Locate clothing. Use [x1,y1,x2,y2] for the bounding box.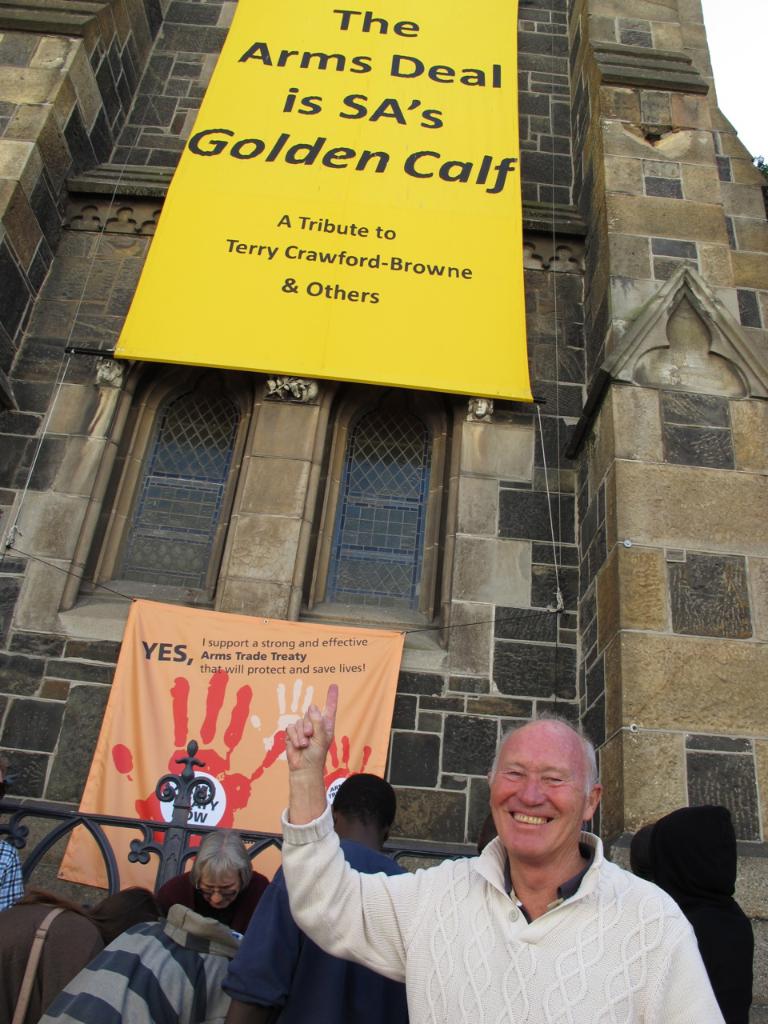
[23,910,204,1023].
